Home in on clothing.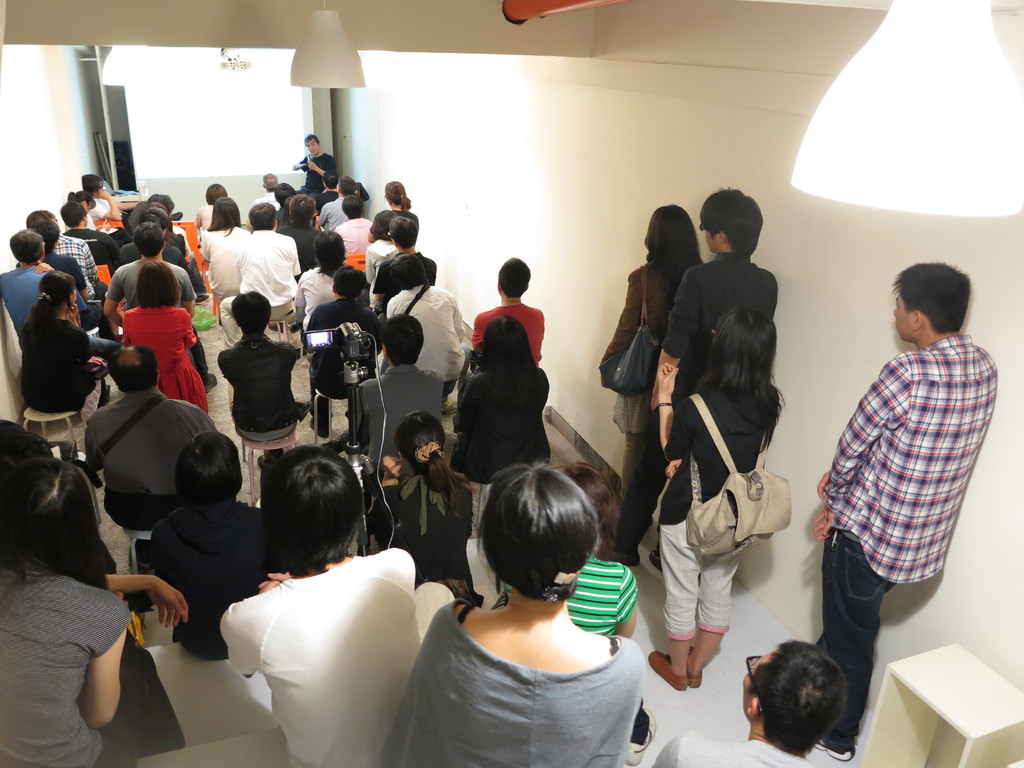
Homed in at detection(373, 598, 655, 767).
